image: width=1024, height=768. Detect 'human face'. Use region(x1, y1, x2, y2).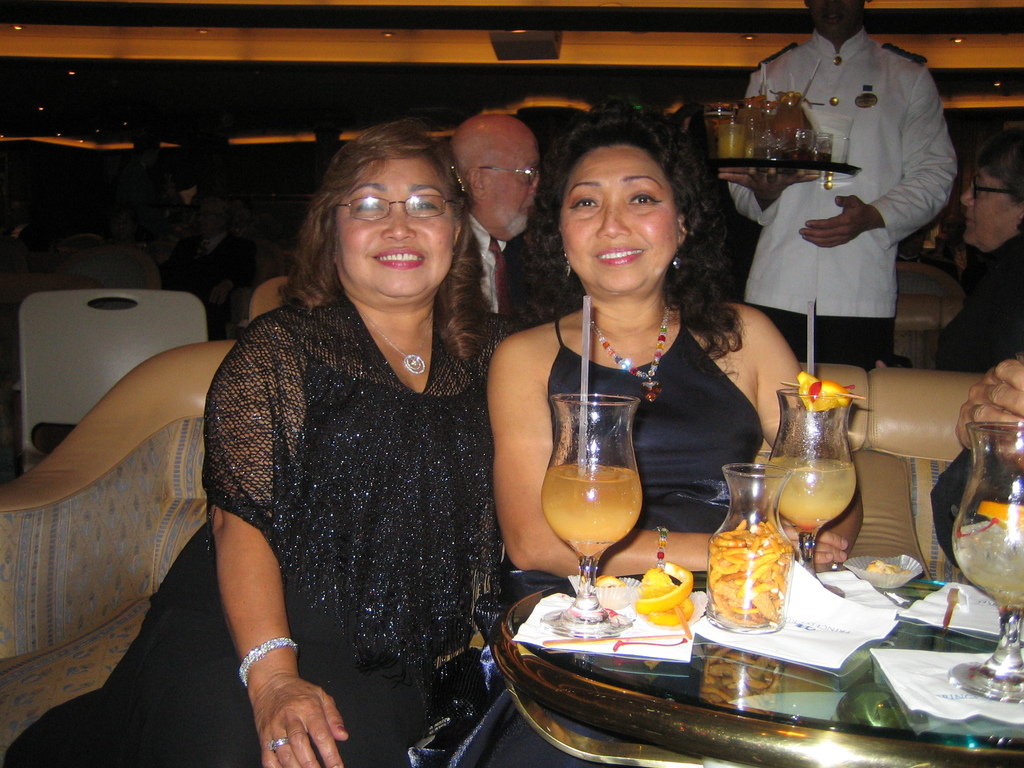
region(959, 168, 1015, 245).
